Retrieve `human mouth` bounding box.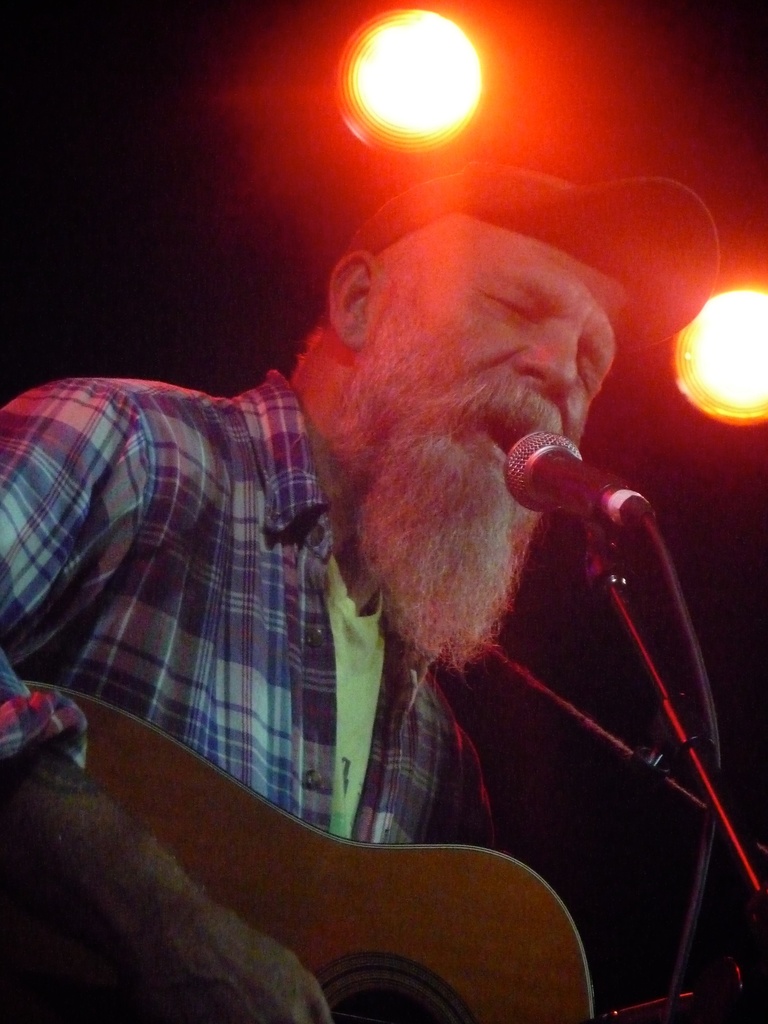
Bounding box: crop(463, 399, 567, 479).
